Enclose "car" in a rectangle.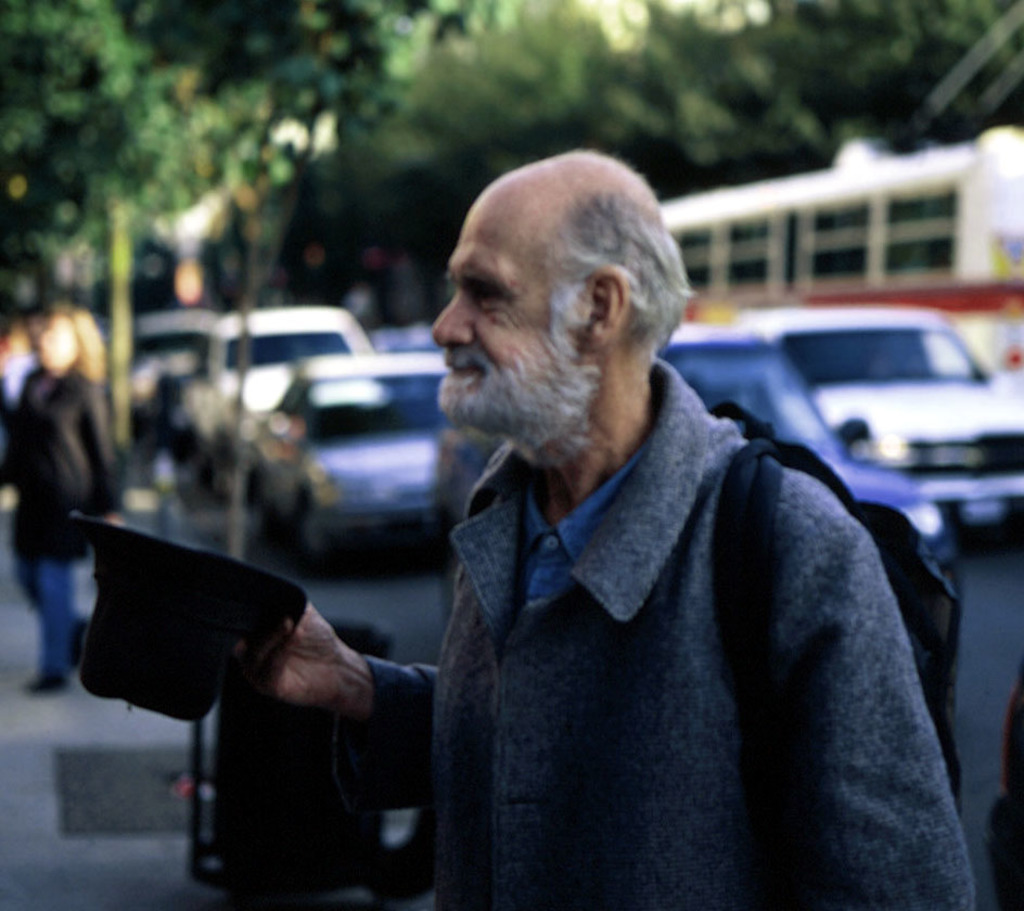
{"x1": 753, "y1": 303, "x2": 1016, "y2": 516}.
